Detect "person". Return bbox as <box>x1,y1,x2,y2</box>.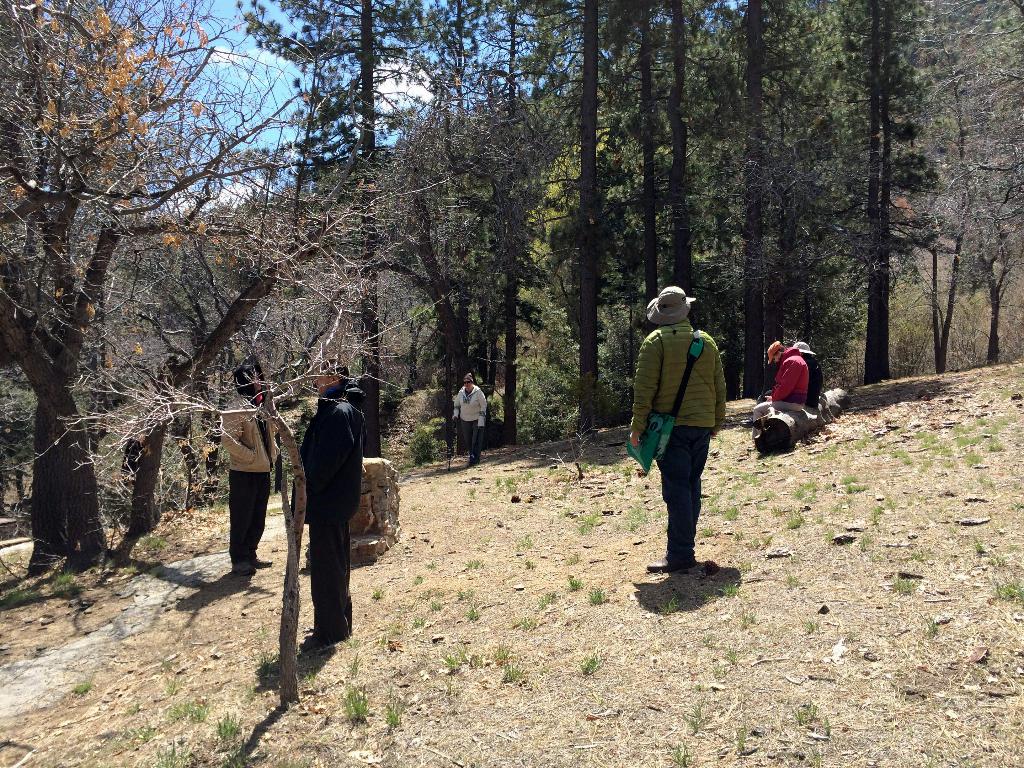
<box>634,282,730,580</box>.
